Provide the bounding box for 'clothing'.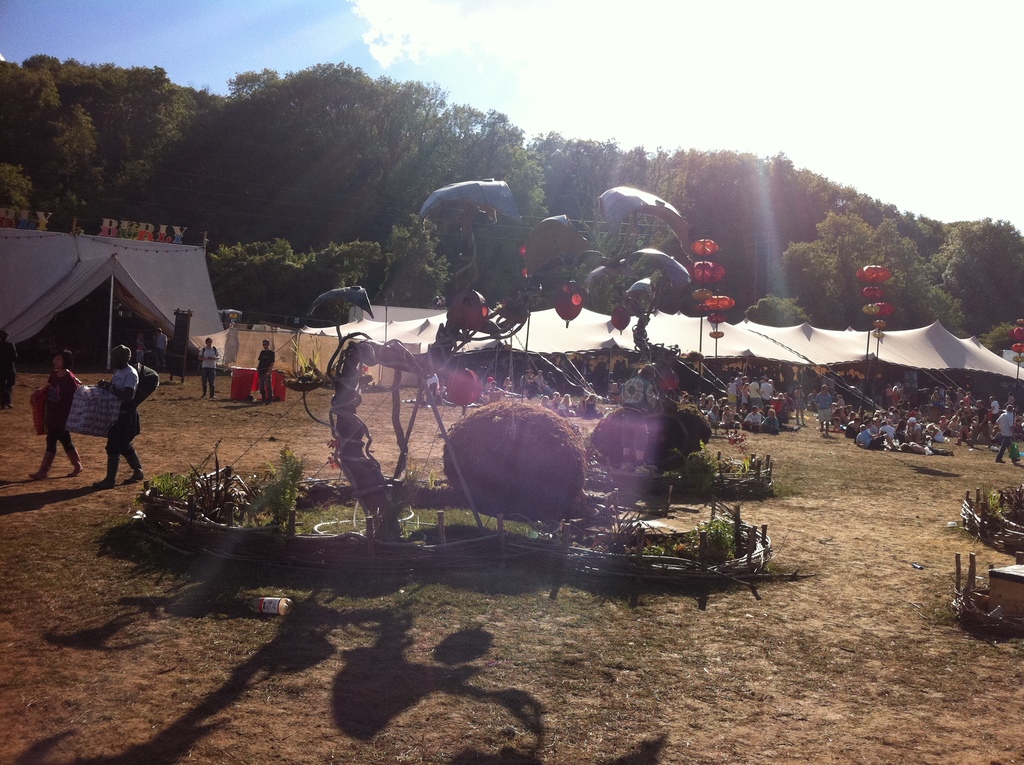
<region>0, 341, 22, 399</region>.
